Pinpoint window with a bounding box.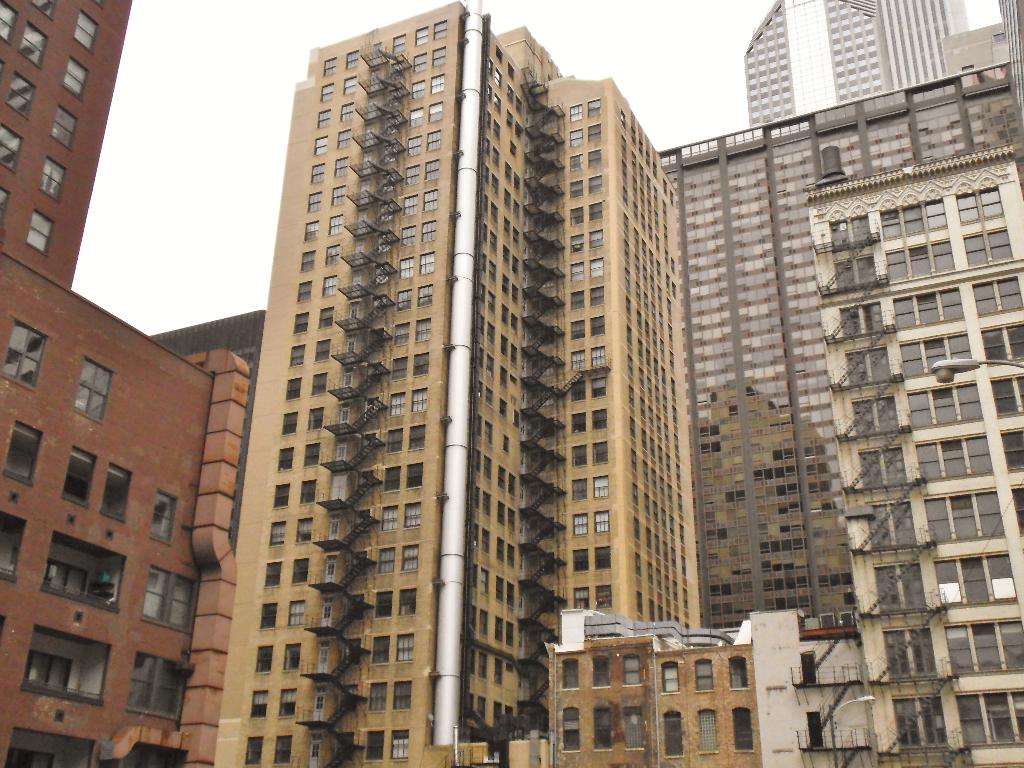
locate(341, 274, 361, 300).
